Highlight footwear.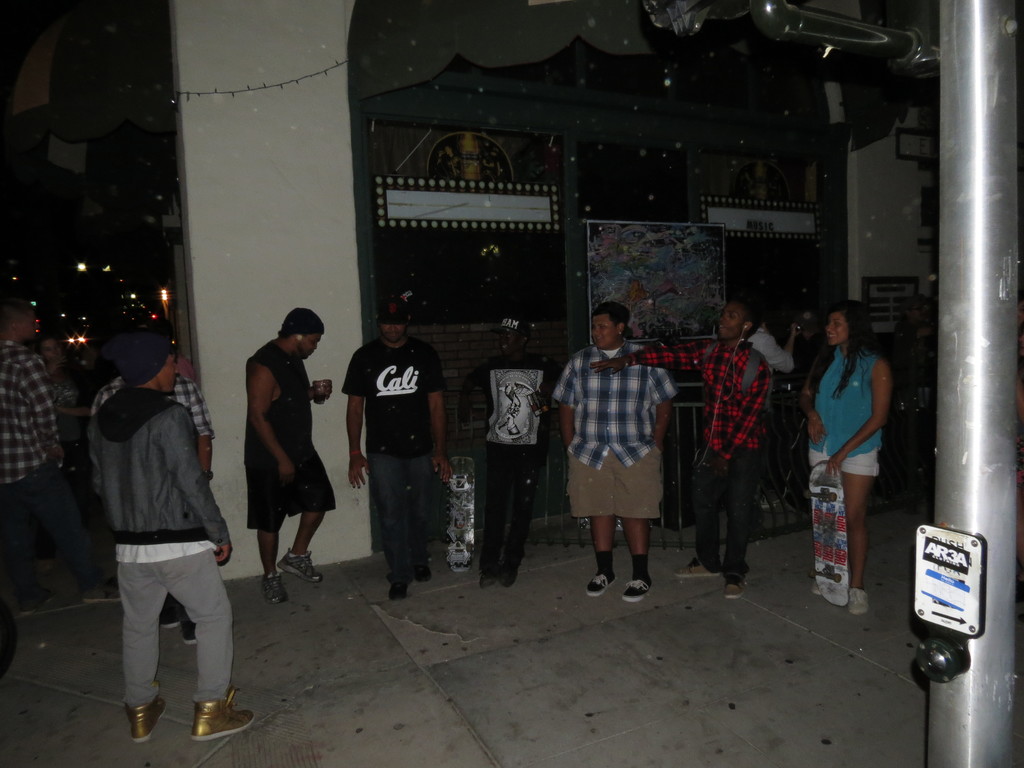
Highlighted region: pyautogui.locateOnScreen(278, 554, 321, 584).
